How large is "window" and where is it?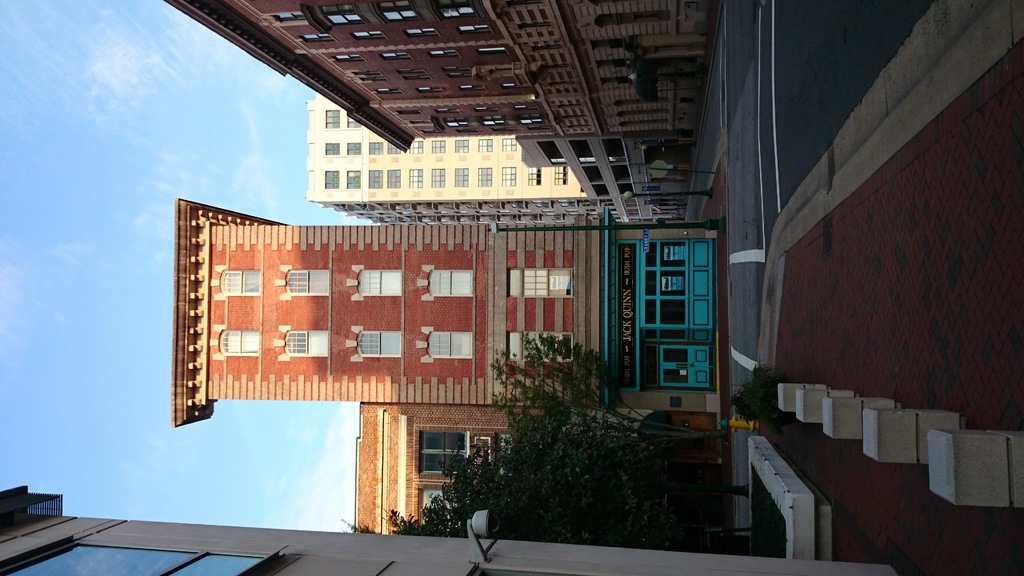
Bounding box: Rect(348, 168, 361, 191).
